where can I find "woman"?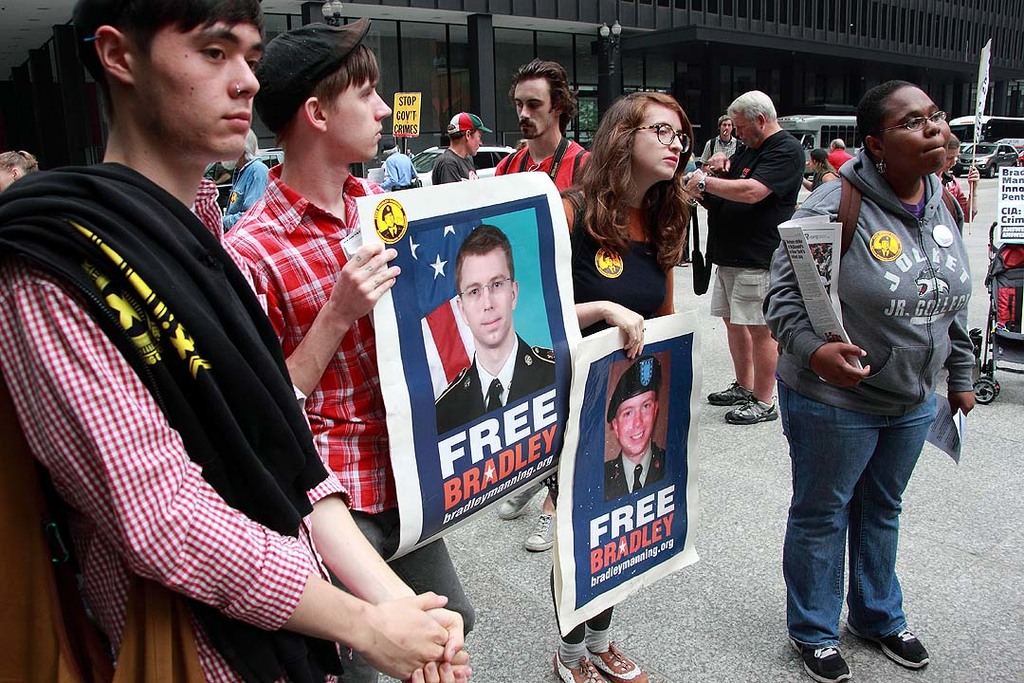
You can find it at {"left": 0, "top": 149, "right": 38, "bottom": 190}.
